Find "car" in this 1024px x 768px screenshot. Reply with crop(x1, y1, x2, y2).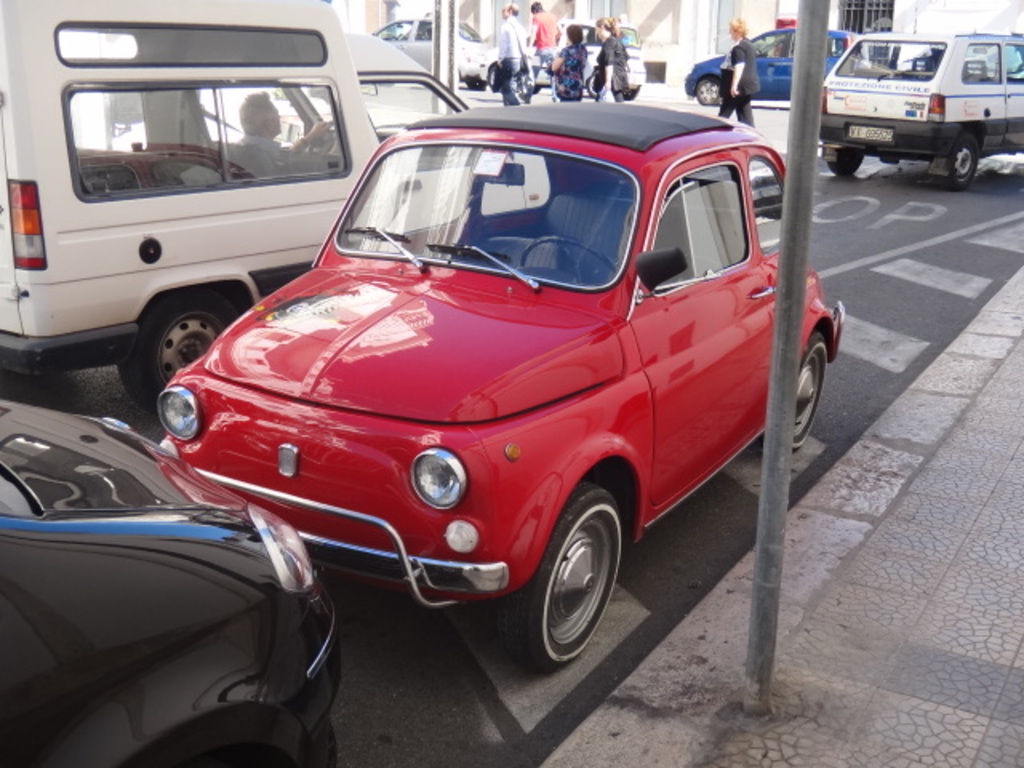
crop(0, 390, 342, 766).
